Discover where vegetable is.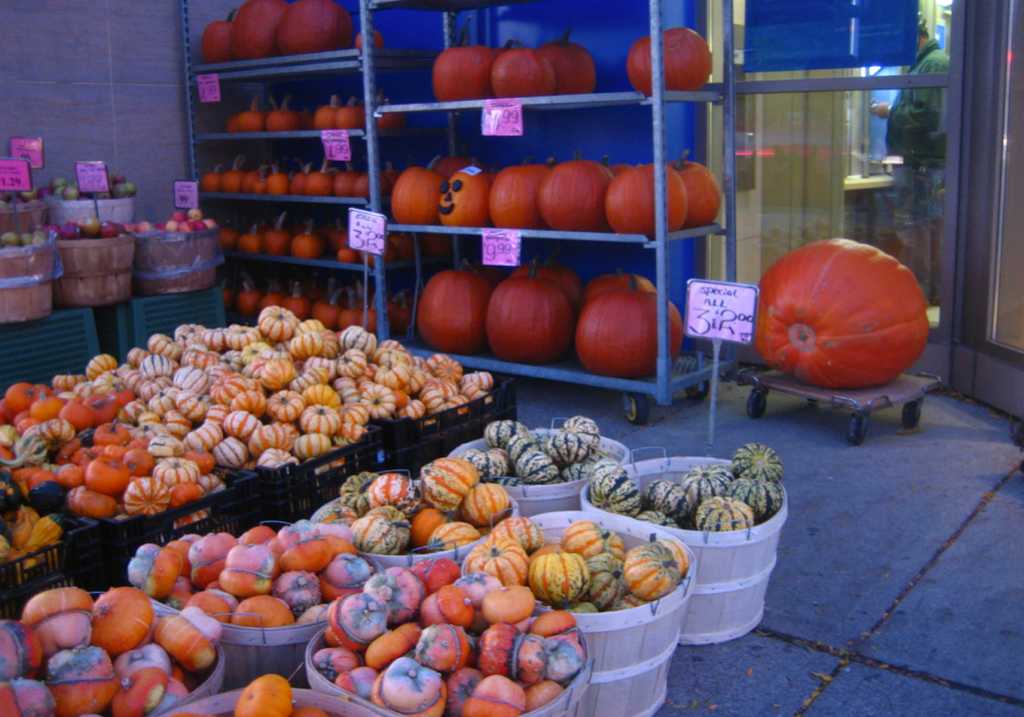
Discovered at (411, 508, 457, 551).
